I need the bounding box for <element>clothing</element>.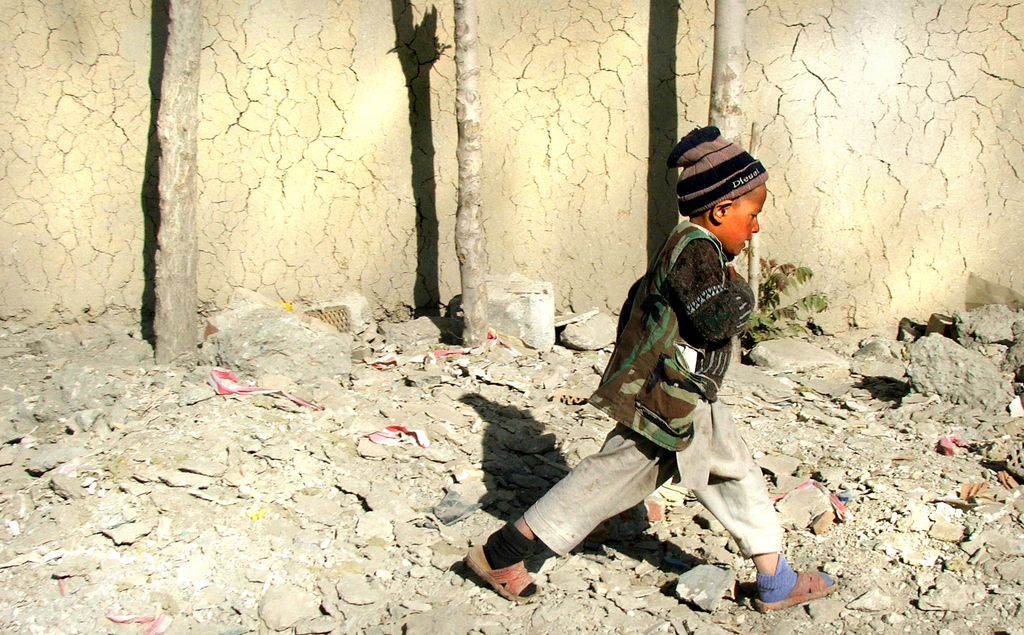
Here it is: Rect(513, 207, 790, 574).
